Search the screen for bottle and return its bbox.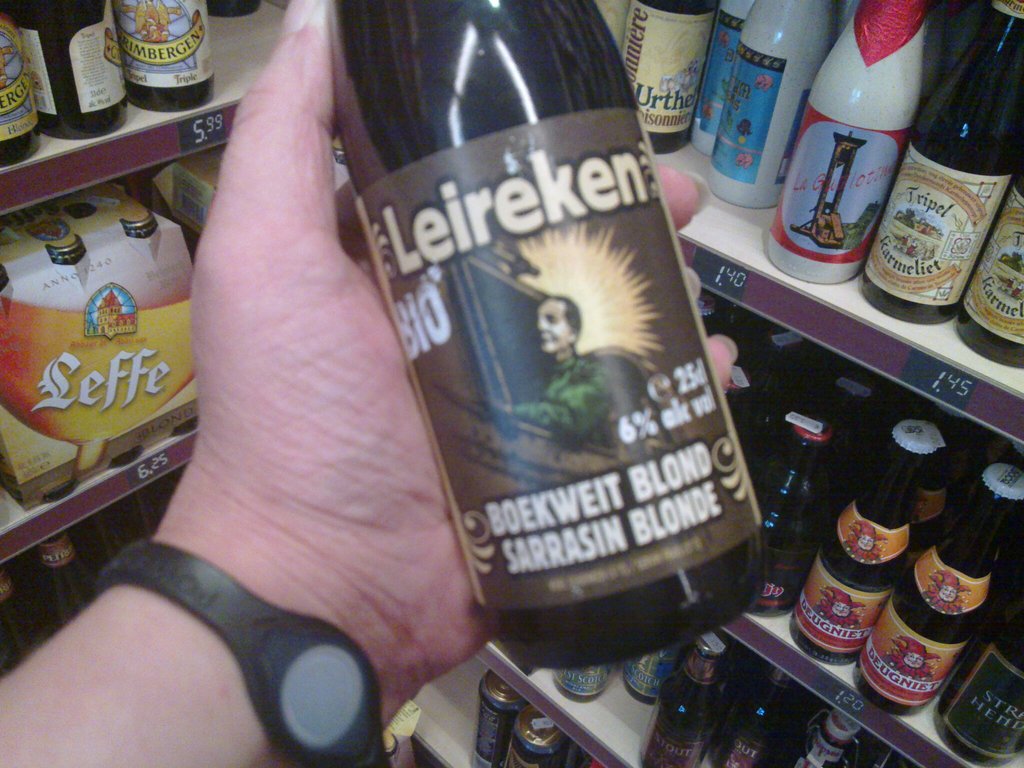
Found: <box>623,648,680,706</box>.
